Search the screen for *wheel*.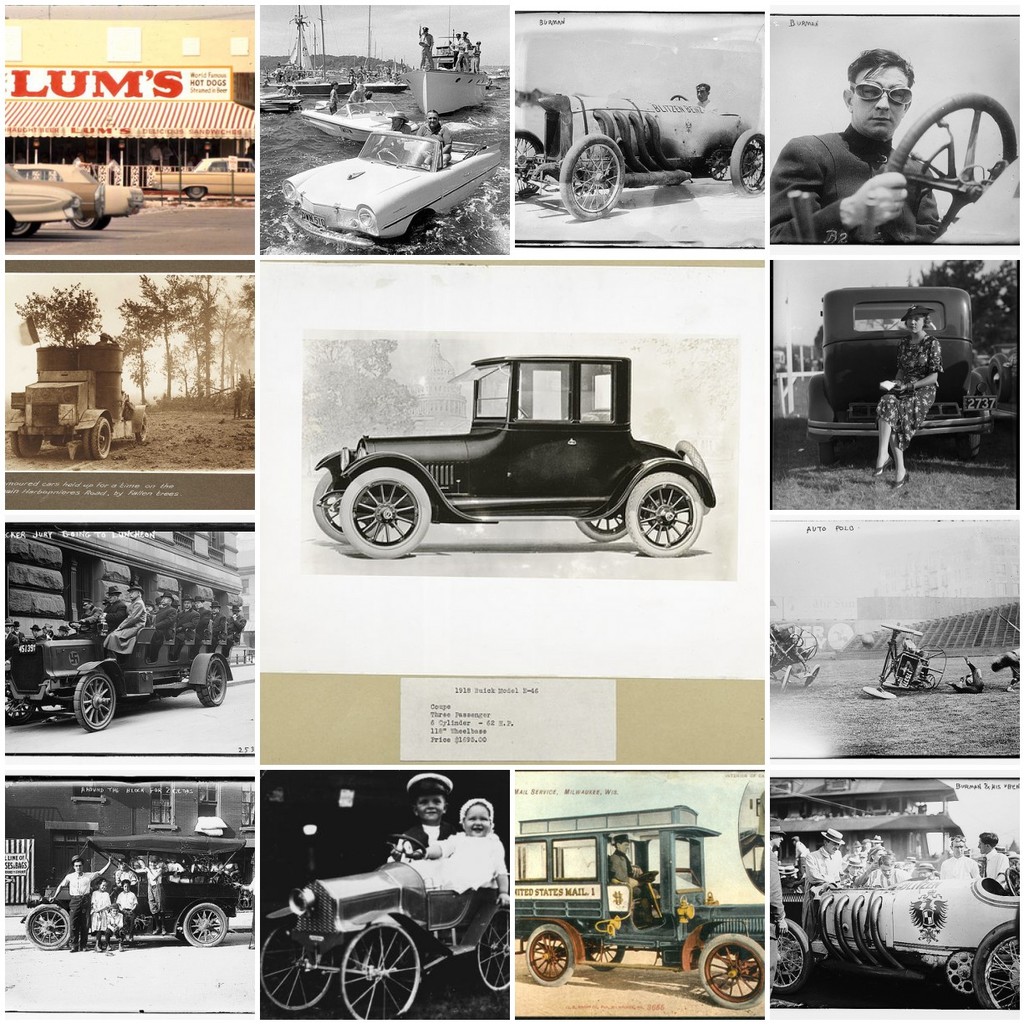
Found at 19, 903, 74, 947.
